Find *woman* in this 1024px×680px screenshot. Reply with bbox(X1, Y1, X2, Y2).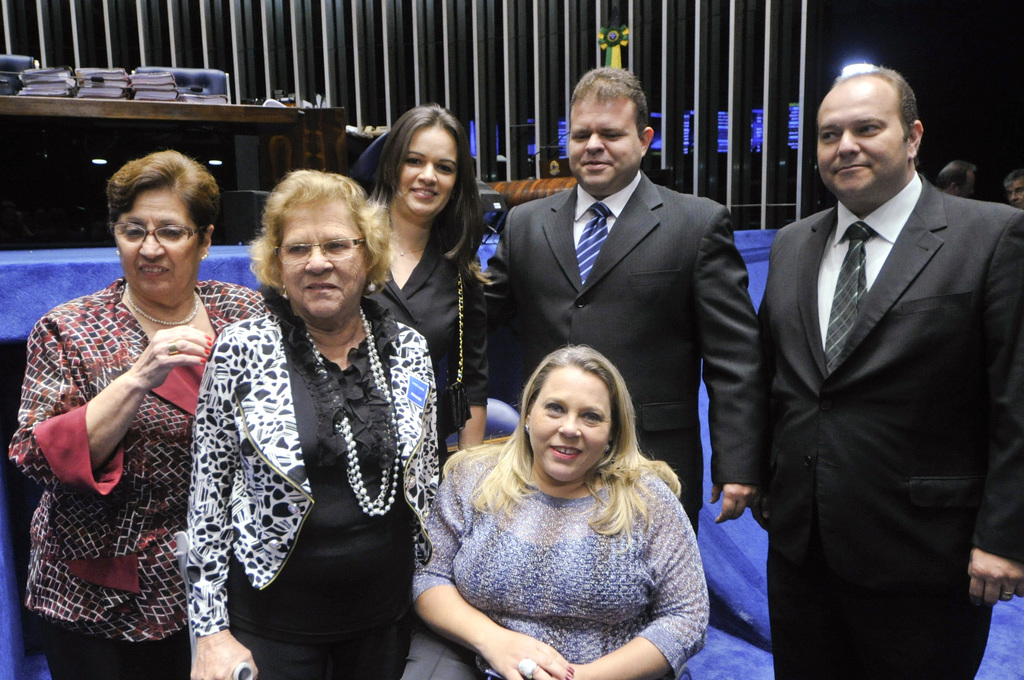
bbox(186, 163, 447, 679).
